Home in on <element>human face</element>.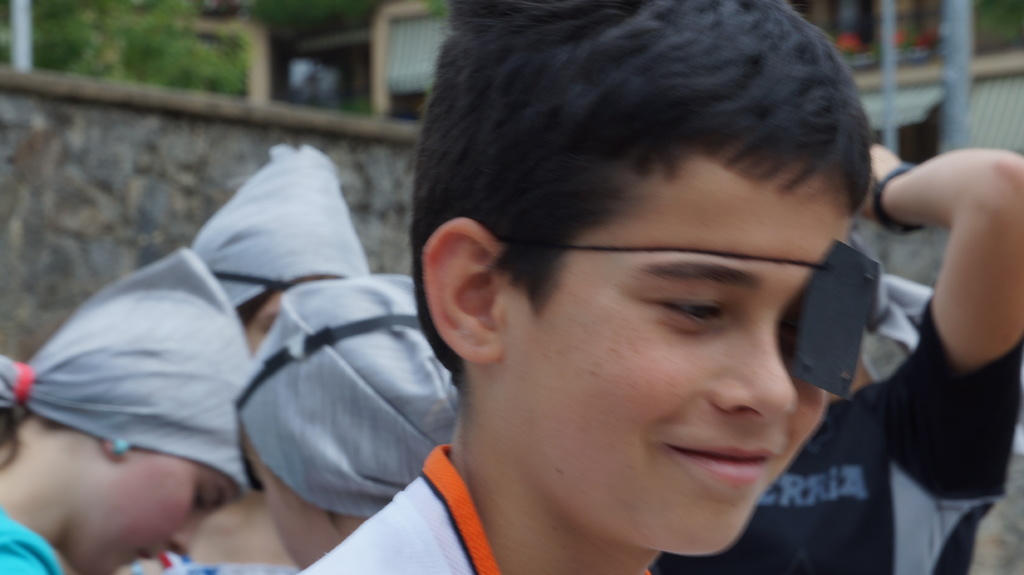
Homed in at select_region(501, 170, 854, 556).
